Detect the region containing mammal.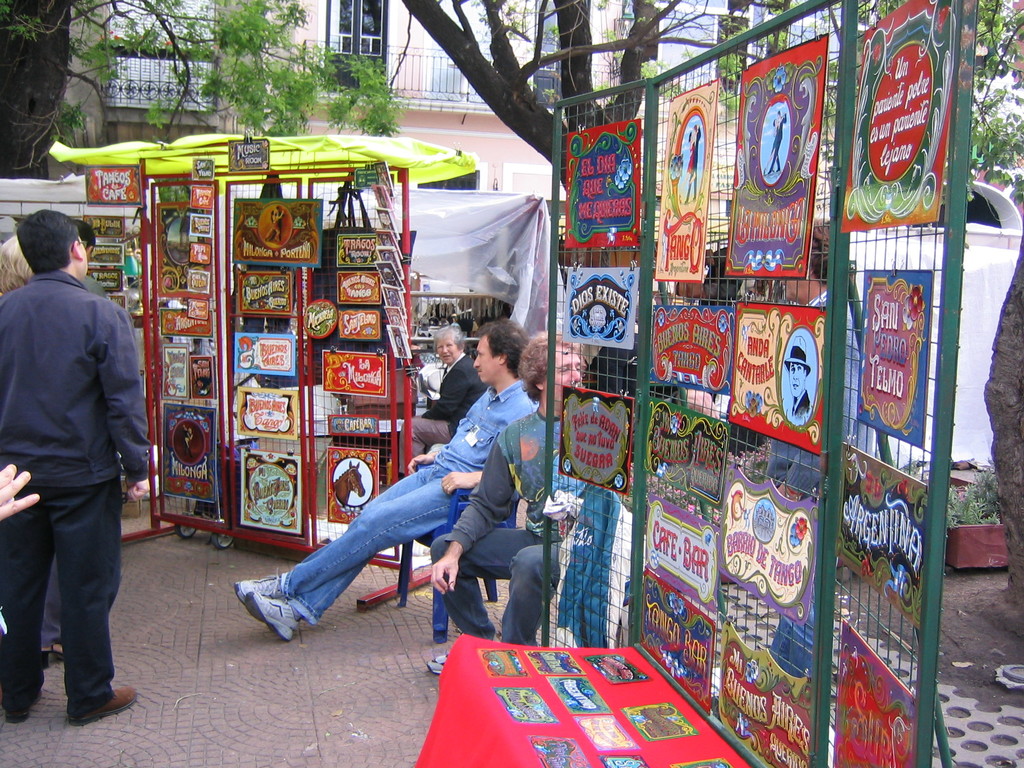
region(0, 236, 71, 668).
